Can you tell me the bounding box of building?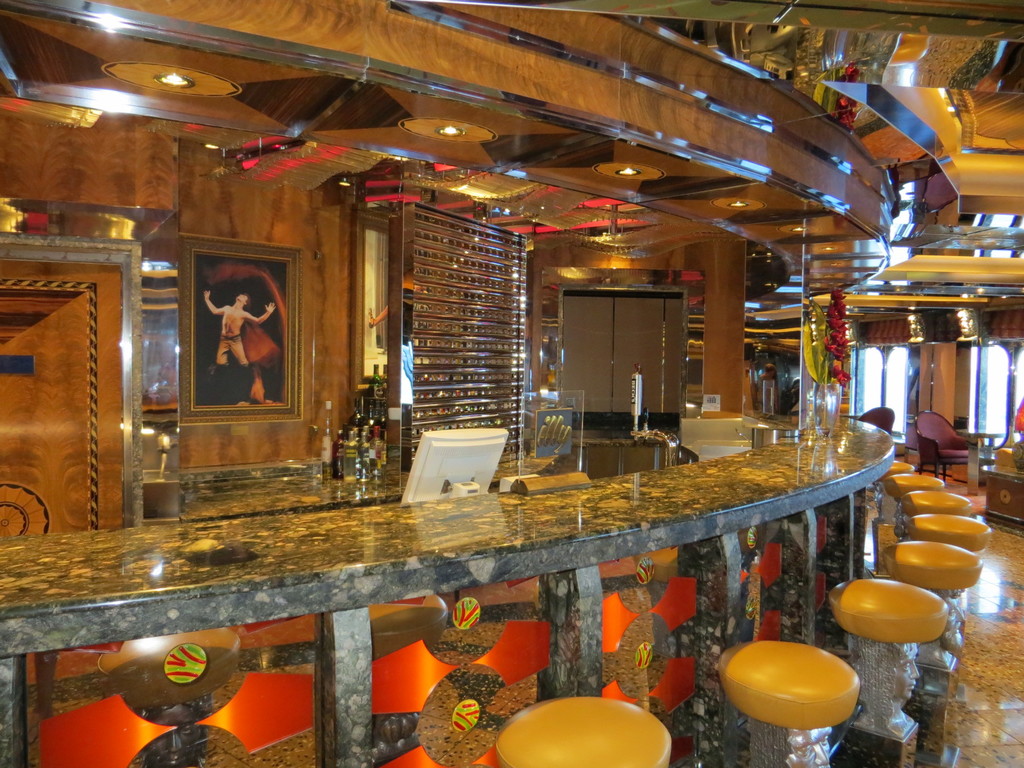
[left=0, top=0, right=1023, bottom=767].
